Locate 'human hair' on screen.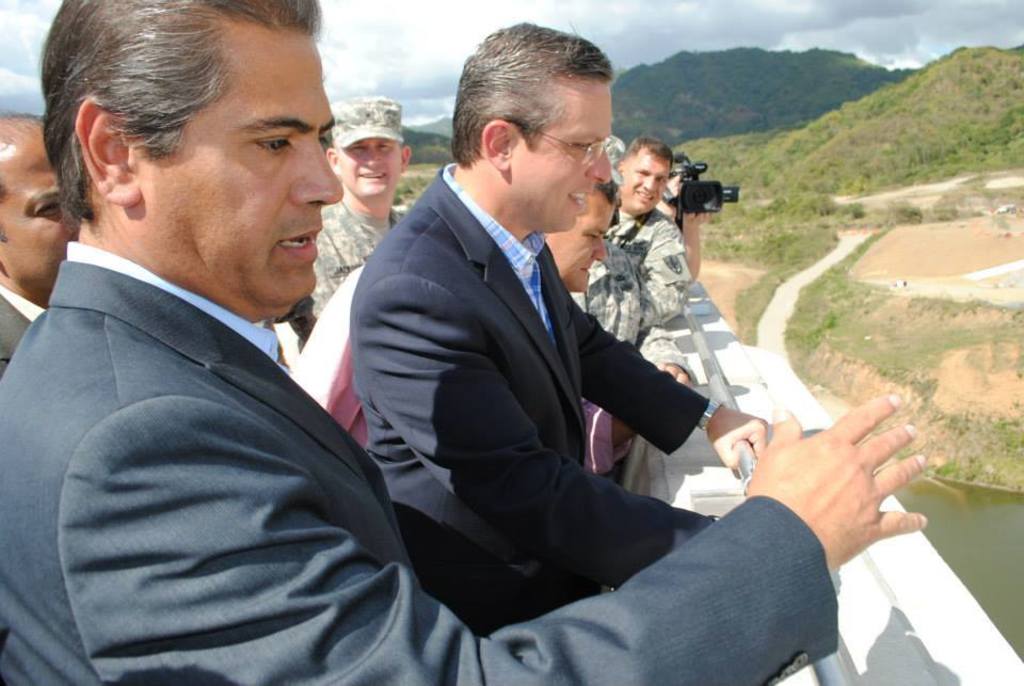
On screen at 453 18 614 166.
